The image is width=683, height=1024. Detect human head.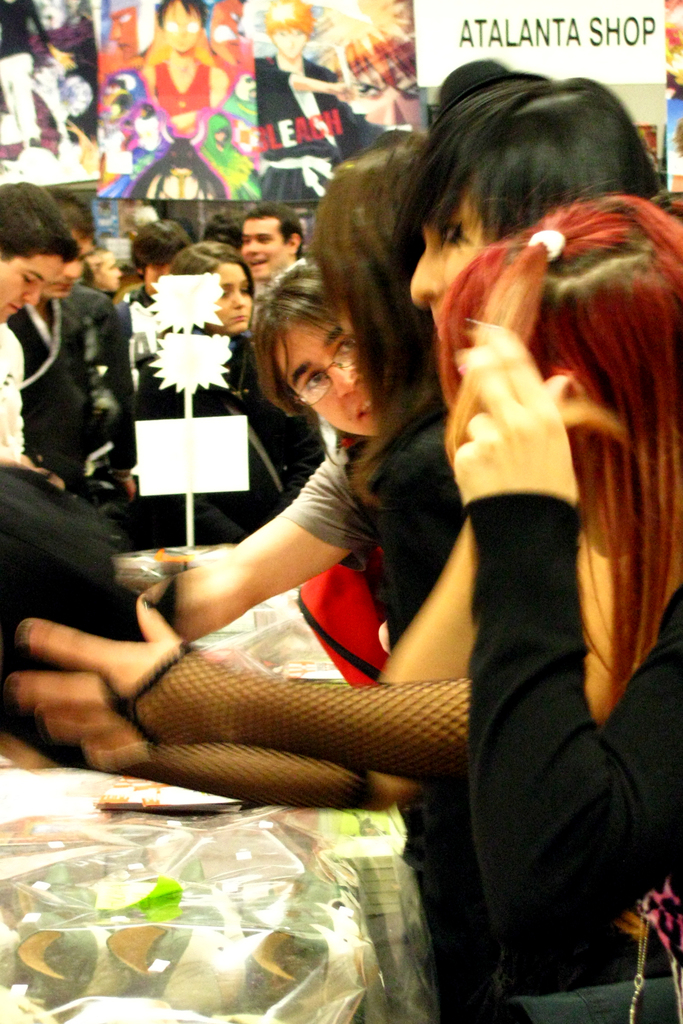
Detection: x1=169, y1=238, x2=253, y2=329.
